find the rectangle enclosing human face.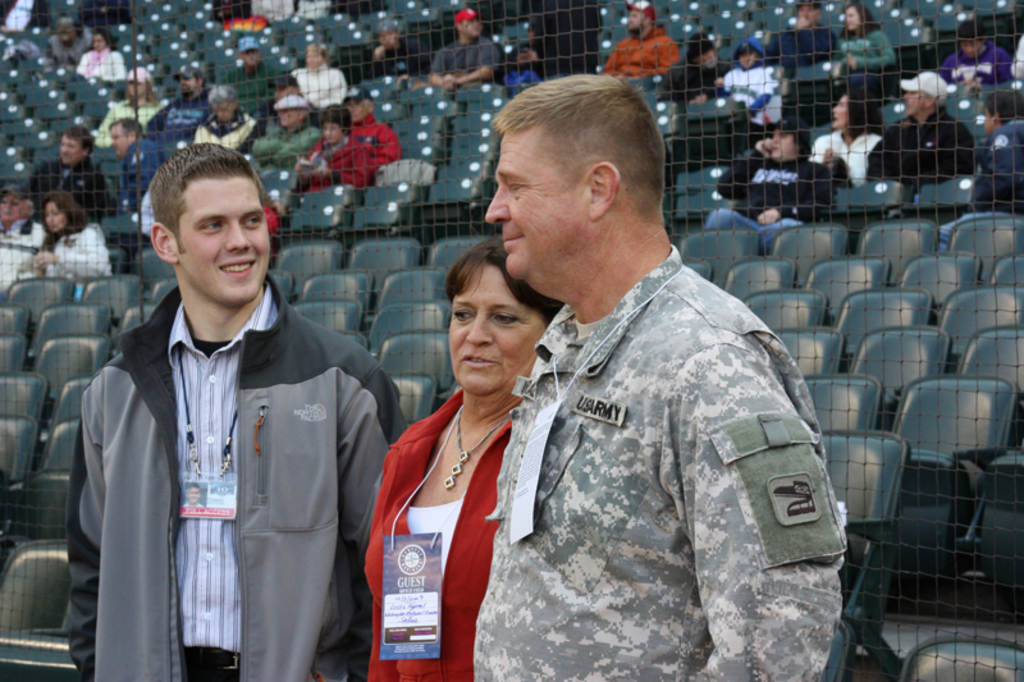
BBox(829, 96, 846, 125).
